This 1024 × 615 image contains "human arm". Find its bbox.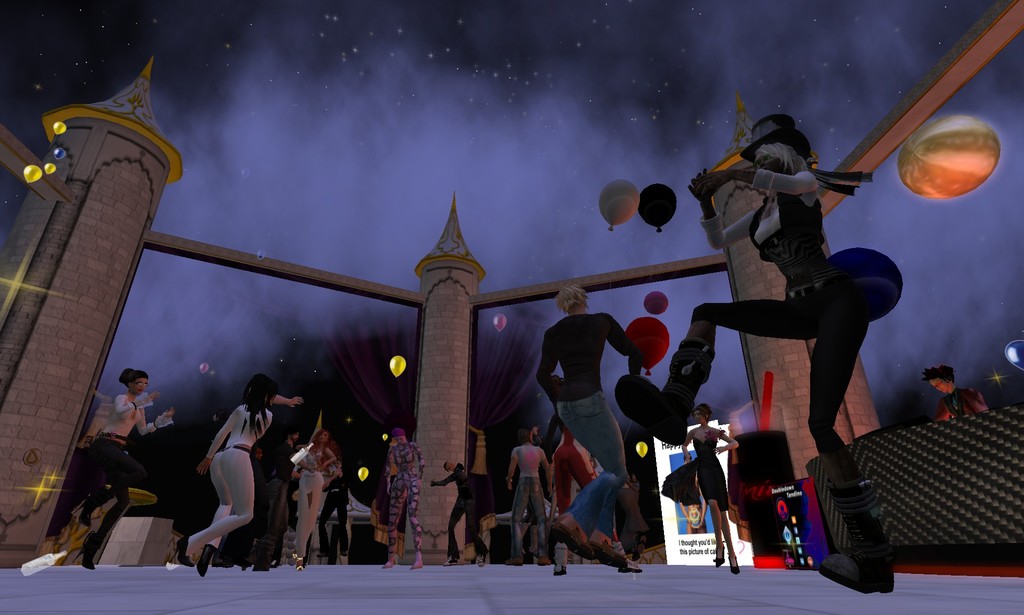
rect(326, 439, 340, 473).
